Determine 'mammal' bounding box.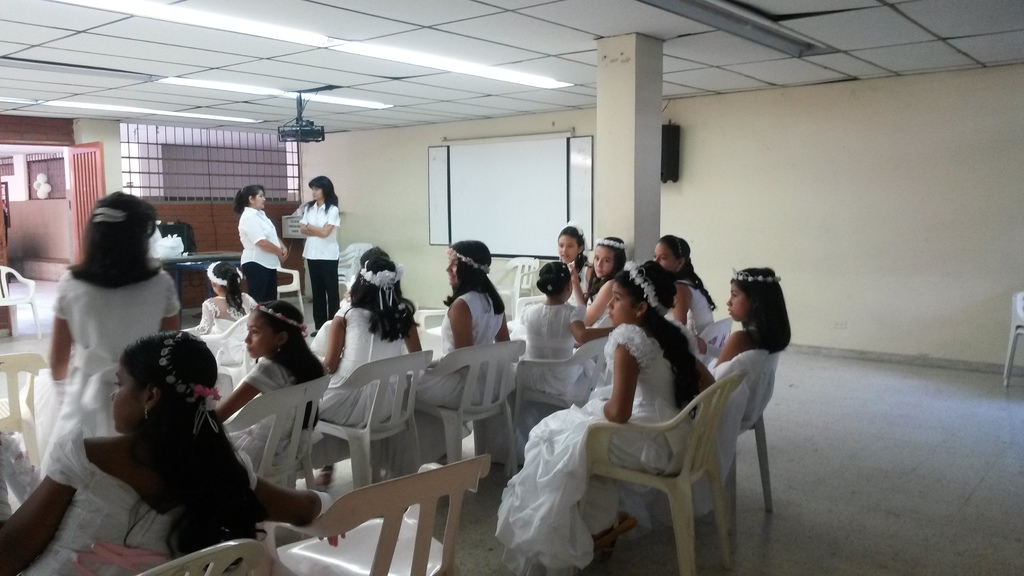
Determined: select_region(186, 253, 253, 371).
